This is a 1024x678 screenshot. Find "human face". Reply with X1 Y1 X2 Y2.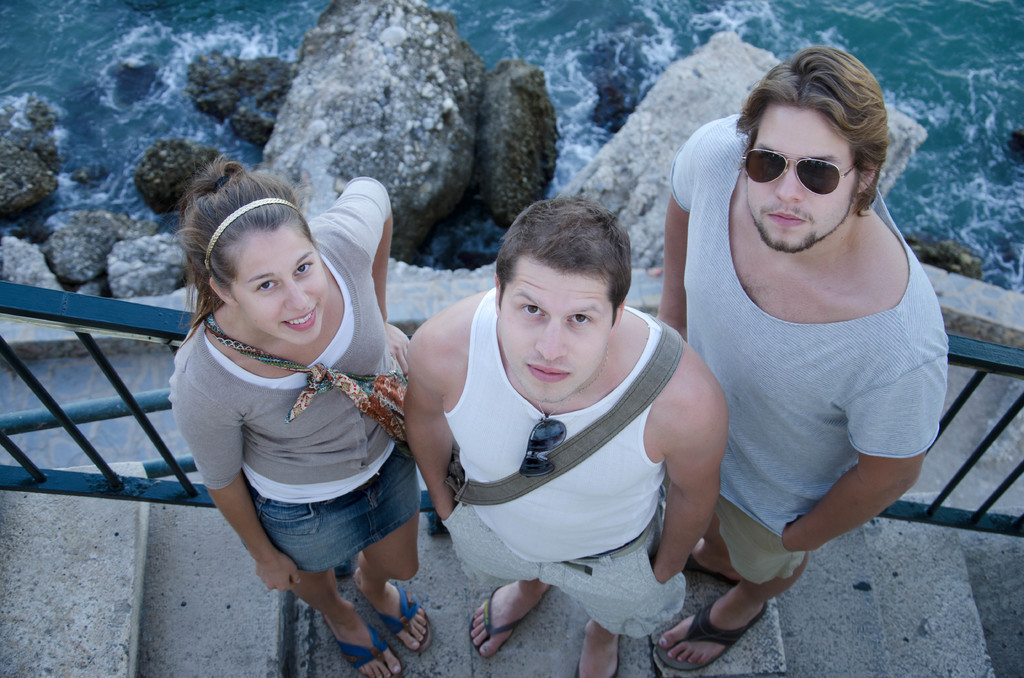
744 104 858 249.
